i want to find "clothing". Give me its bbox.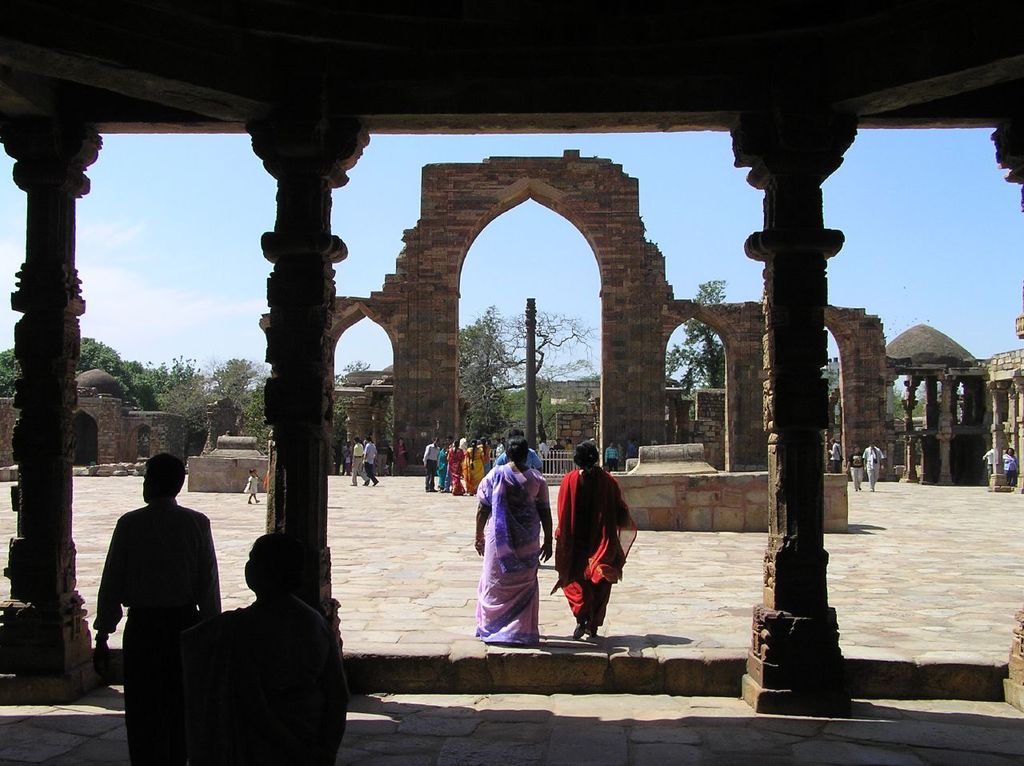
<box>983,447,995,475</box>.
